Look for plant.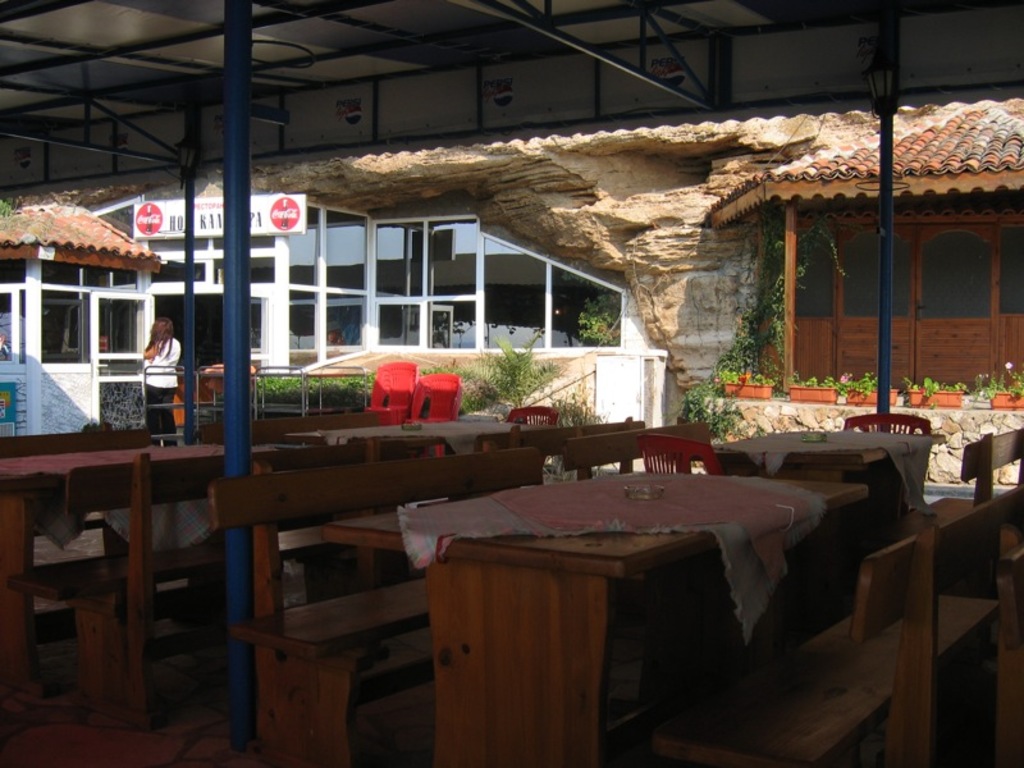
Found: bbox(794, 374, 852, 398).
